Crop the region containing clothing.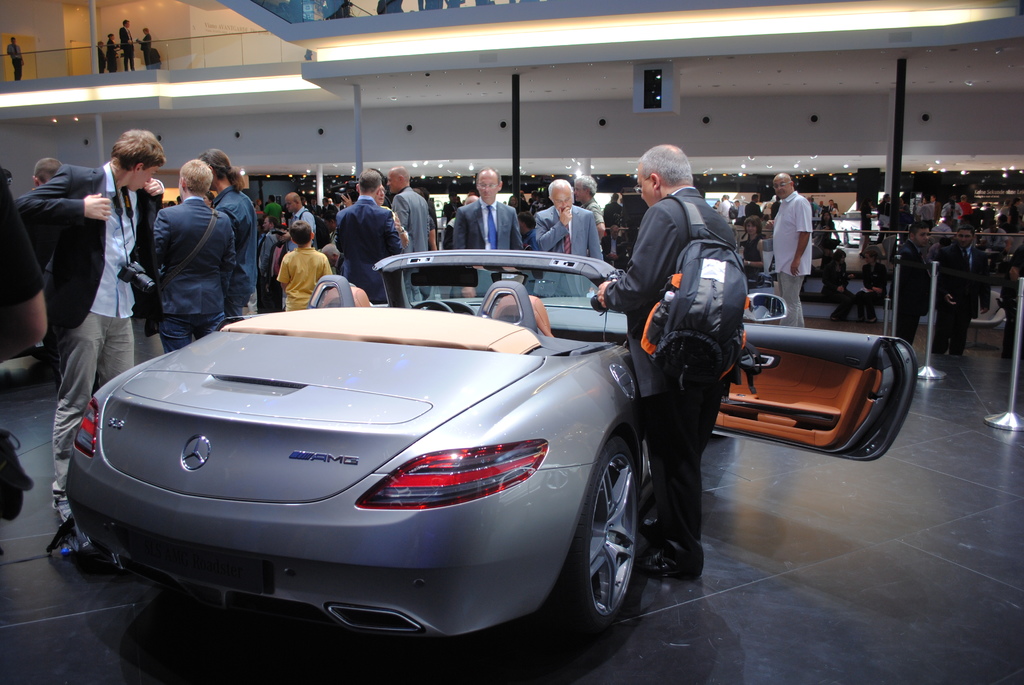
Crop region: locate(604, 201, 623, 221).
